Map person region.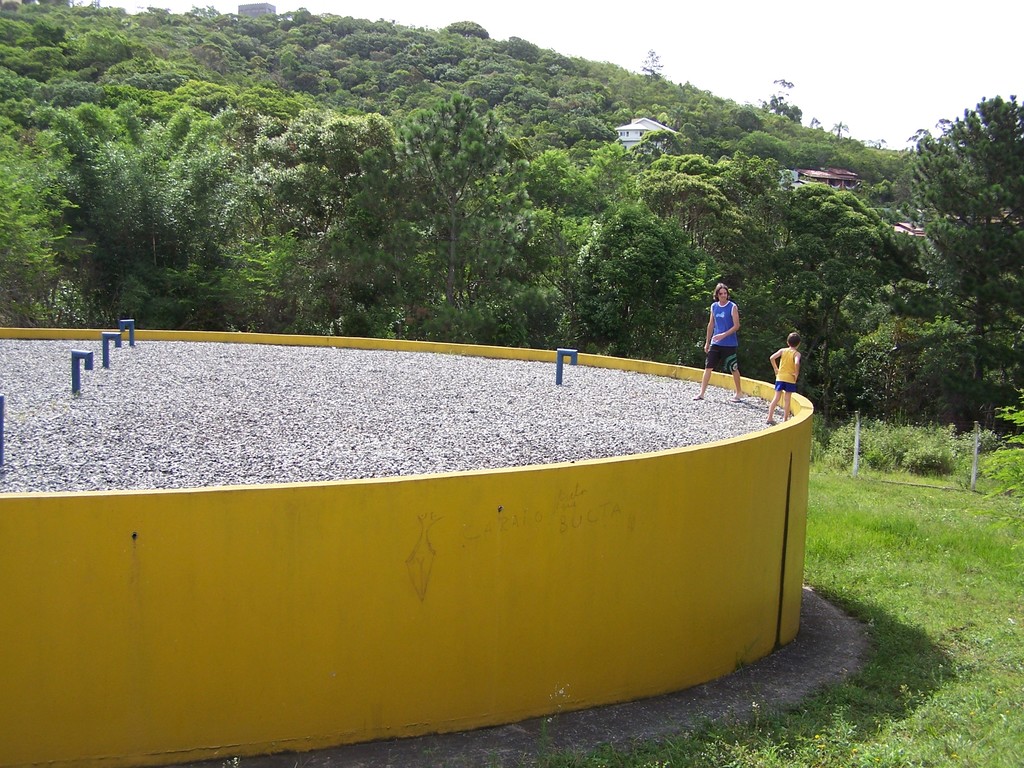
Mapped to 694,283,742,404.
